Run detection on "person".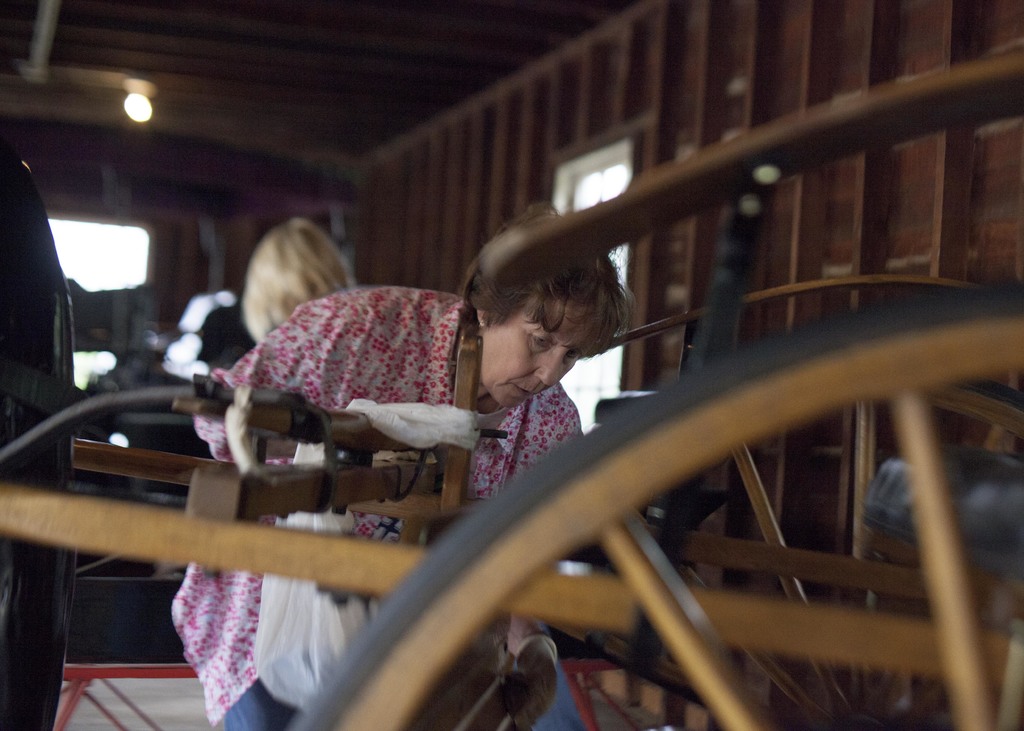
Result: box(245, 218, 354, 346).
